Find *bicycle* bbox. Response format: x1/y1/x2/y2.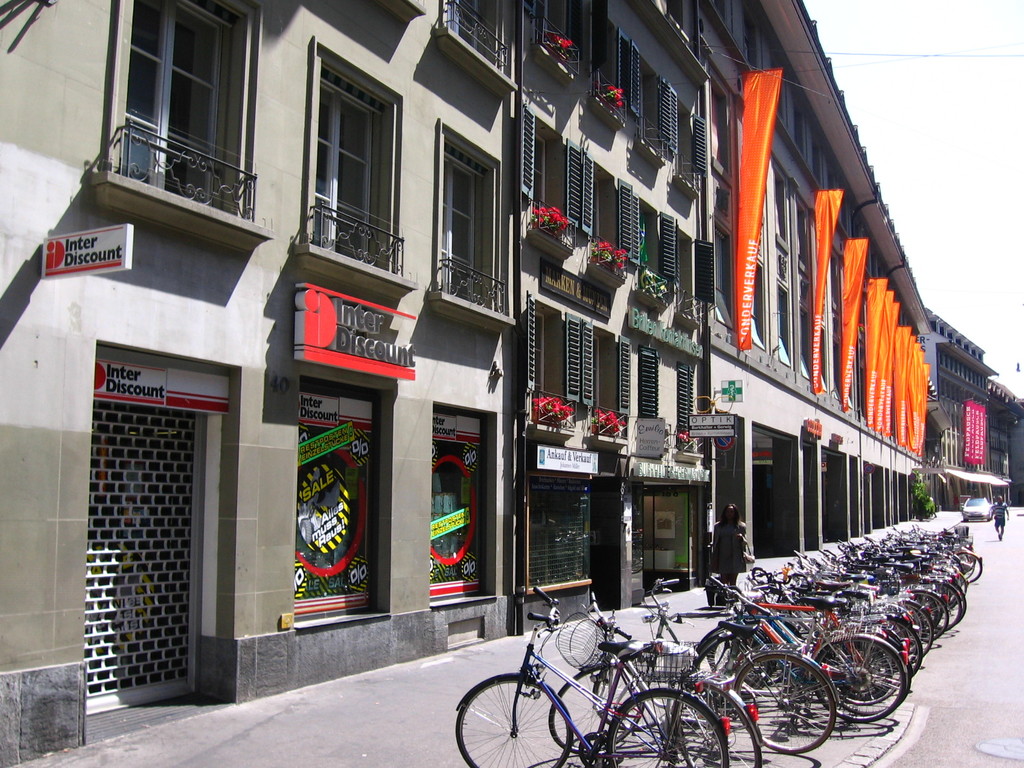
706/586/894/705.
